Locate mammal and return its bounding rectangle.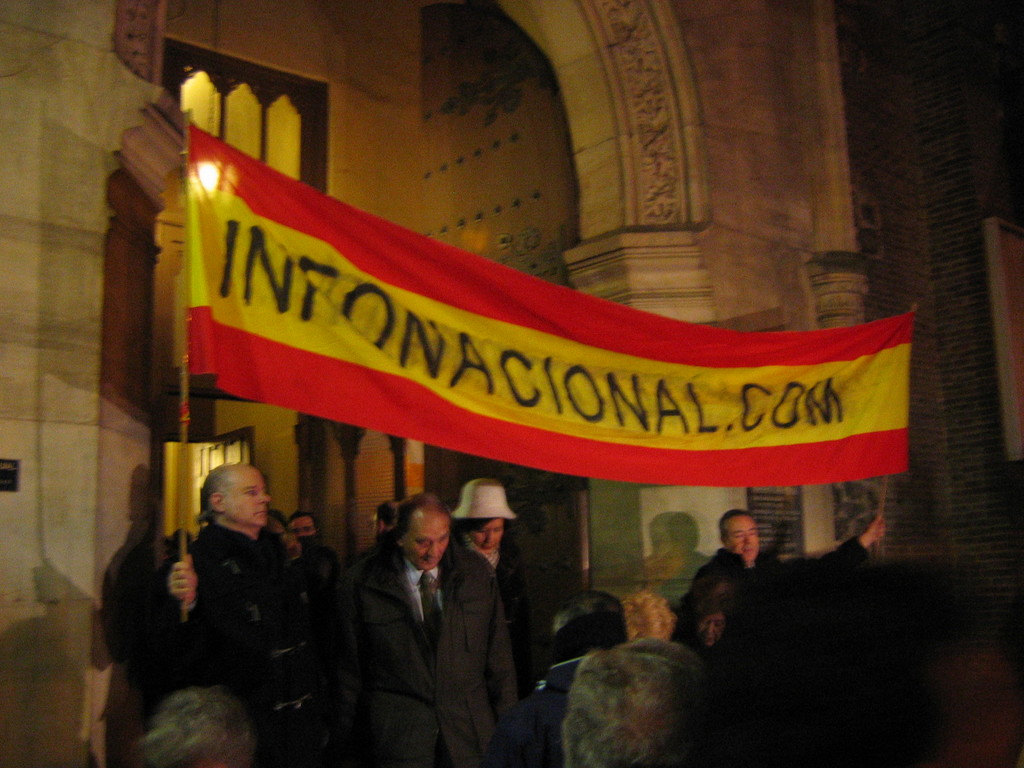
<bbox>146, 454, 342, 767</bbox>.
